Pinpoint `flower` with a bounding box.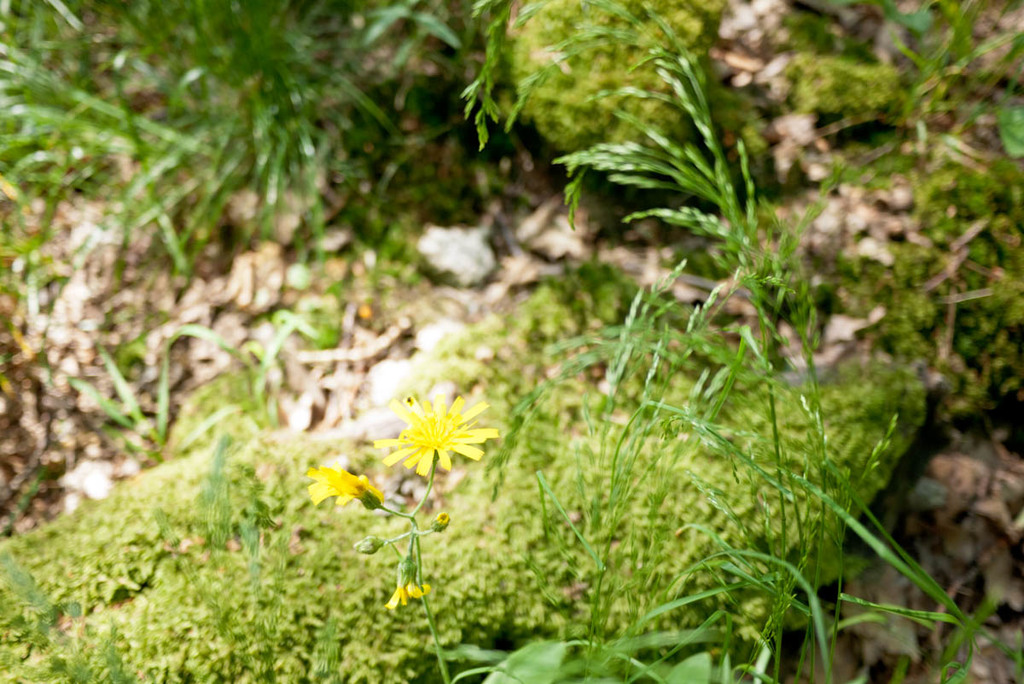
BBox(308, 466, 381, 516).
